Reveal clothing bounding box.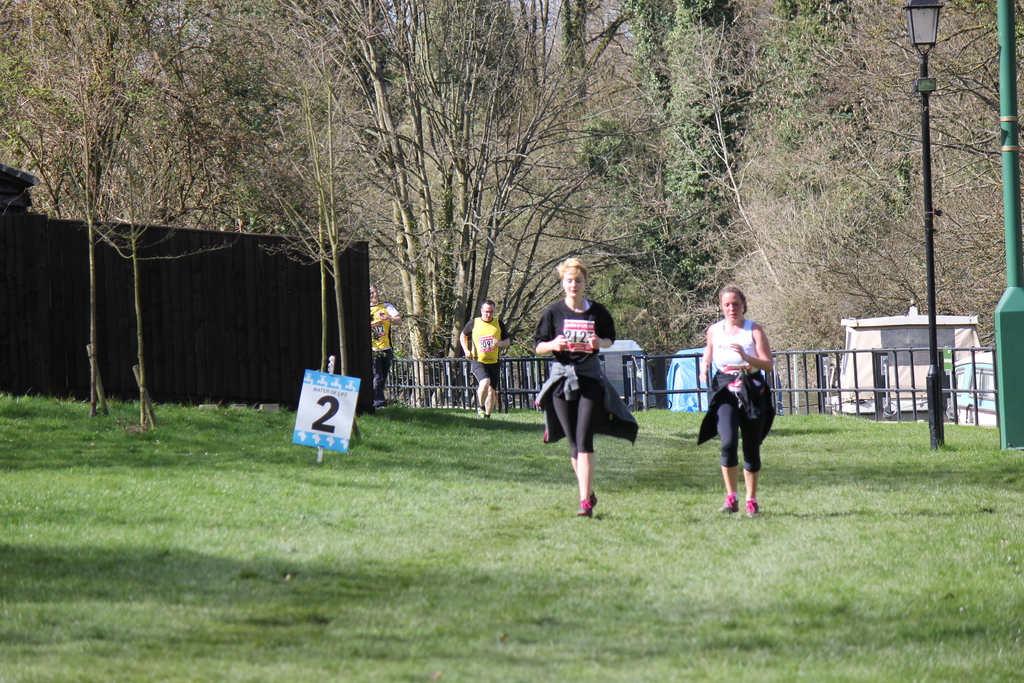
Revealed: box(459, 320, 508, 393).
